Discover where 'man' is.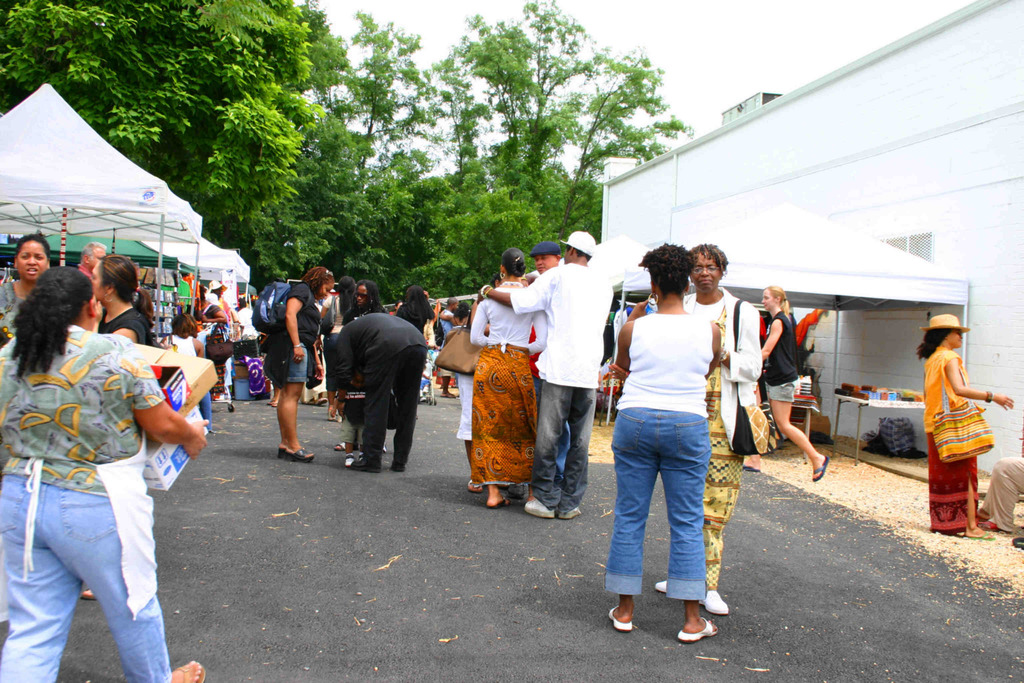
Discovered at bbox(74, 237, 111, 288).
